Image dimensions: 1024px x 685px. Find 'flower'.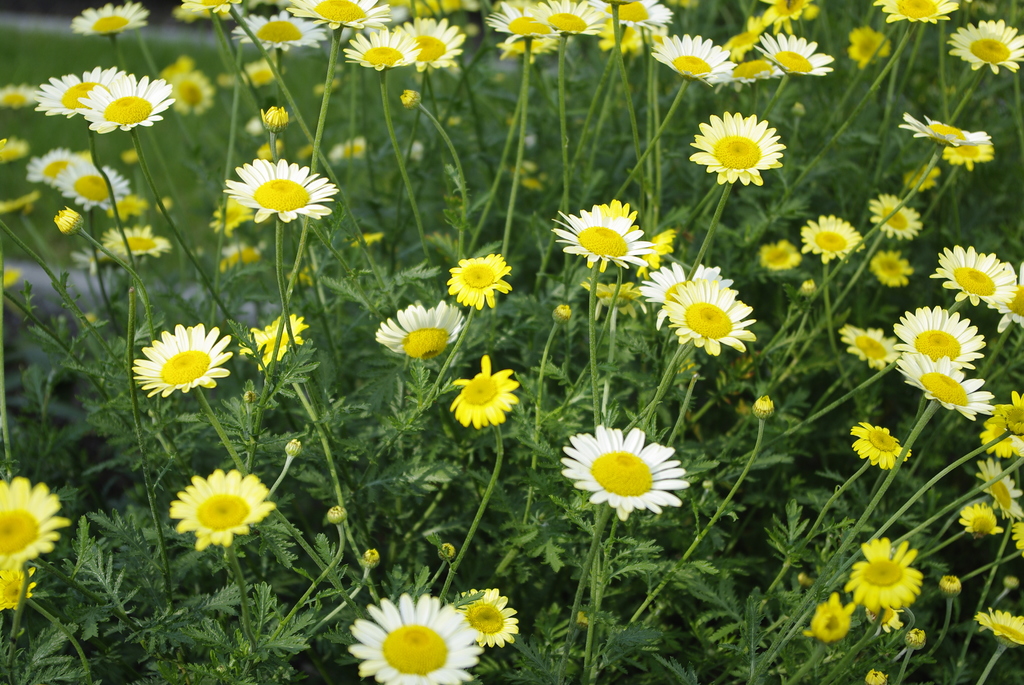
BBox(836, 326, 911, 371).
